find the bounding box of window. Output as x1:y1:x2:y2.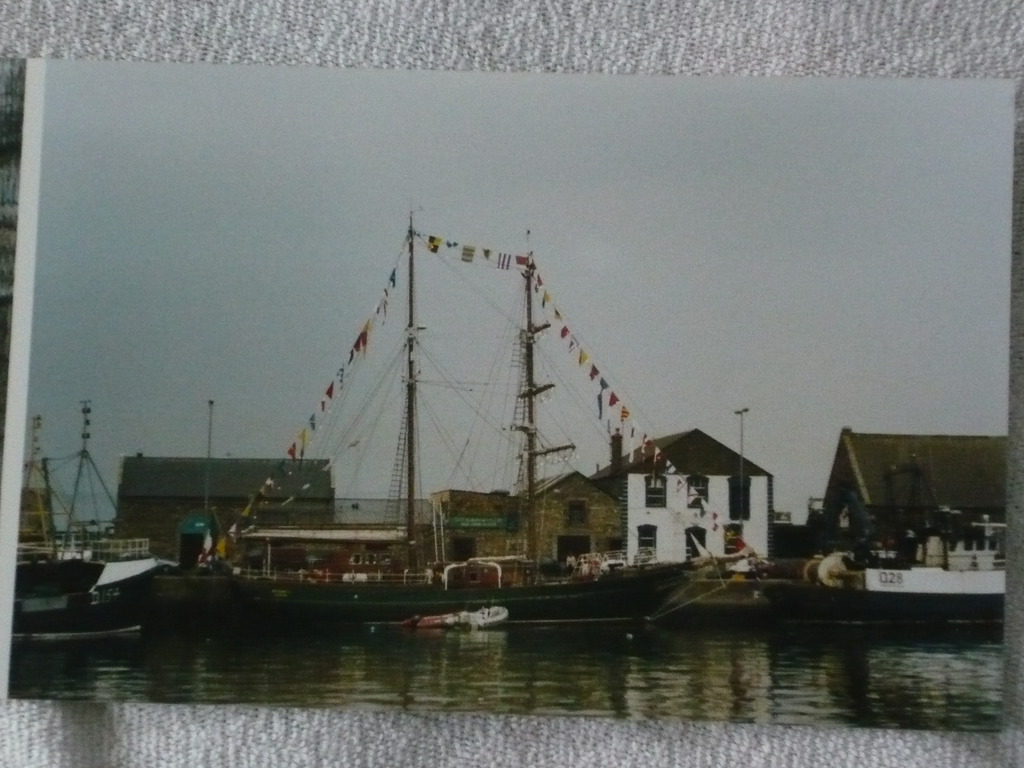
604:538:624:559.
